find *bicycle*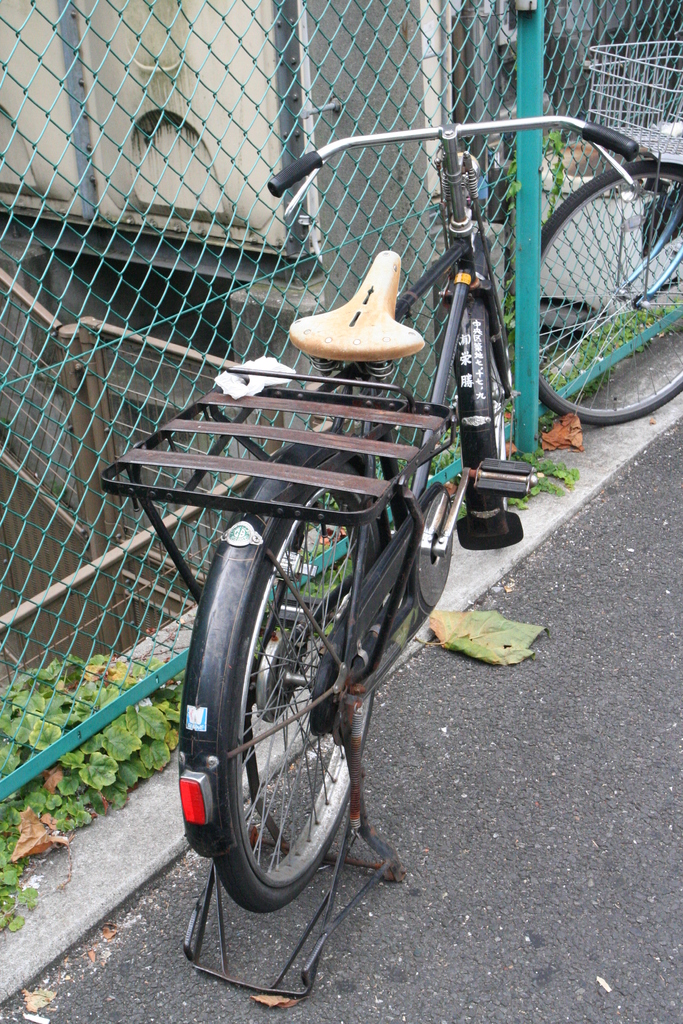
537 38 682 428
